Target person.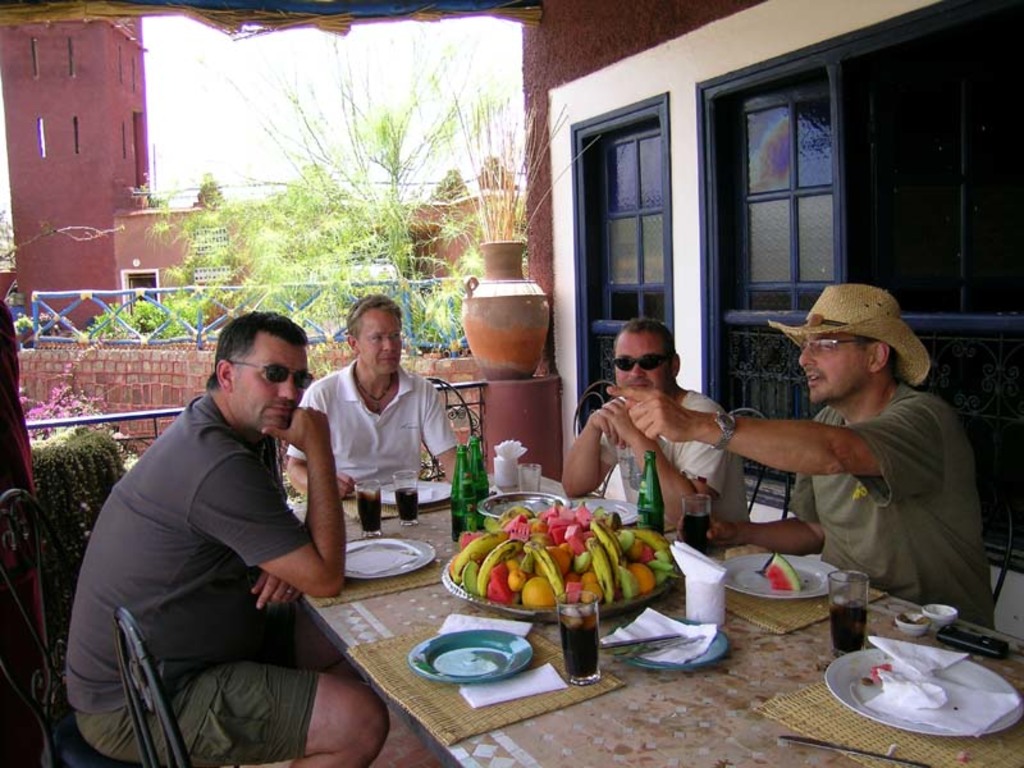
Target region: bbox=[61, 311, 388, 767].
